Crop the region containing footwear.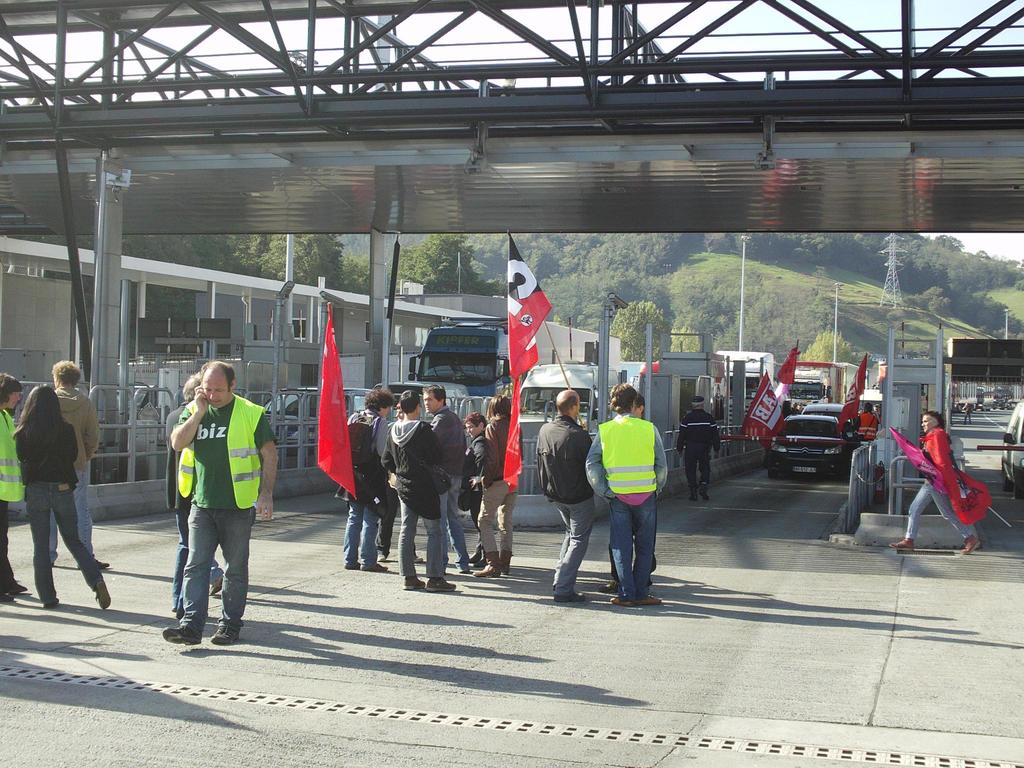
Crop region: bbox=(209, 616, 236, 641).
